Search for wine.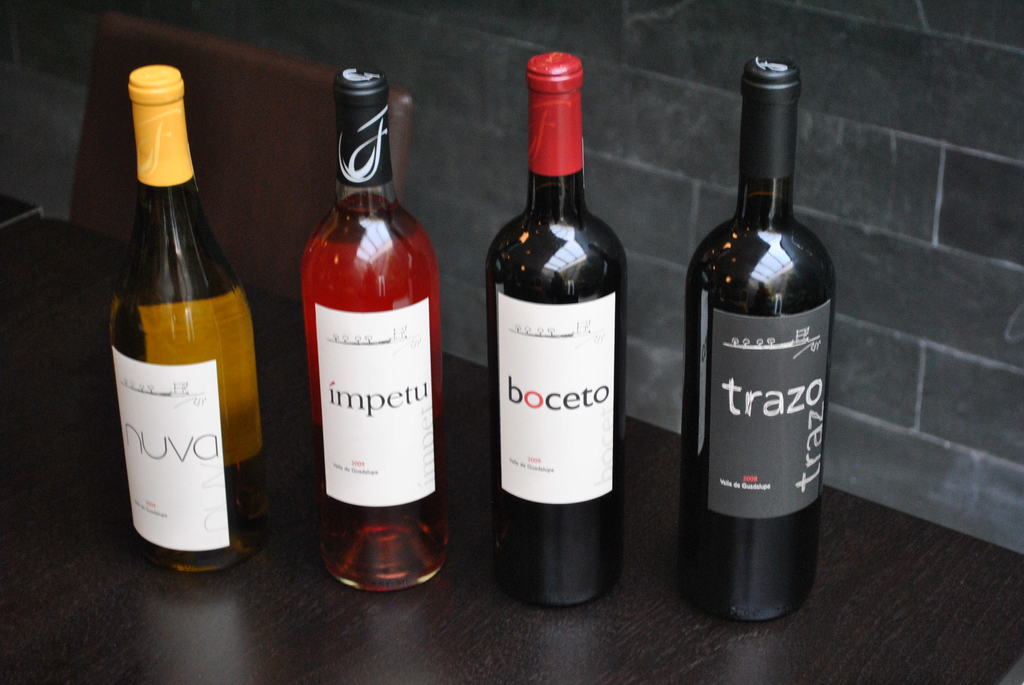
Found at BBox(487, 52, 623, 607).
